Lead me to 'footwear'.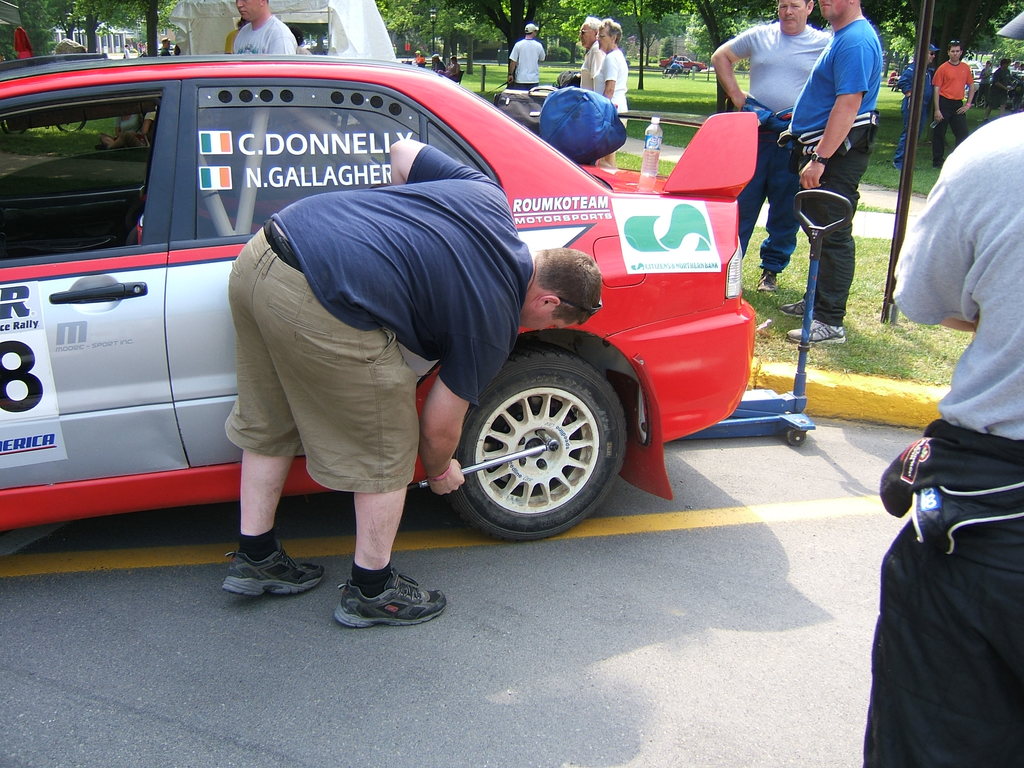
Lead to x1=757 y1=265 x2=777 y2=294.
